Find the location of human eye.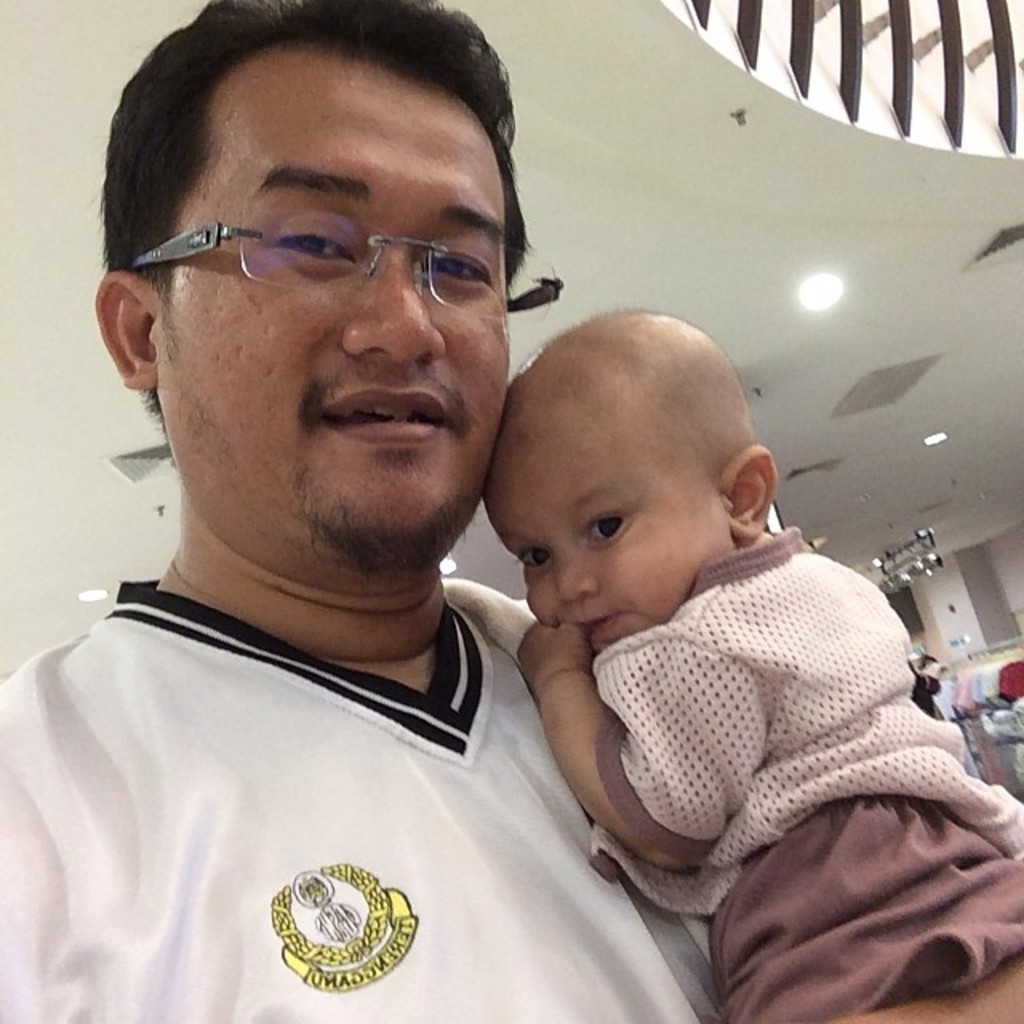
Location: (left=413, top=240, right=502, bottom=290).
